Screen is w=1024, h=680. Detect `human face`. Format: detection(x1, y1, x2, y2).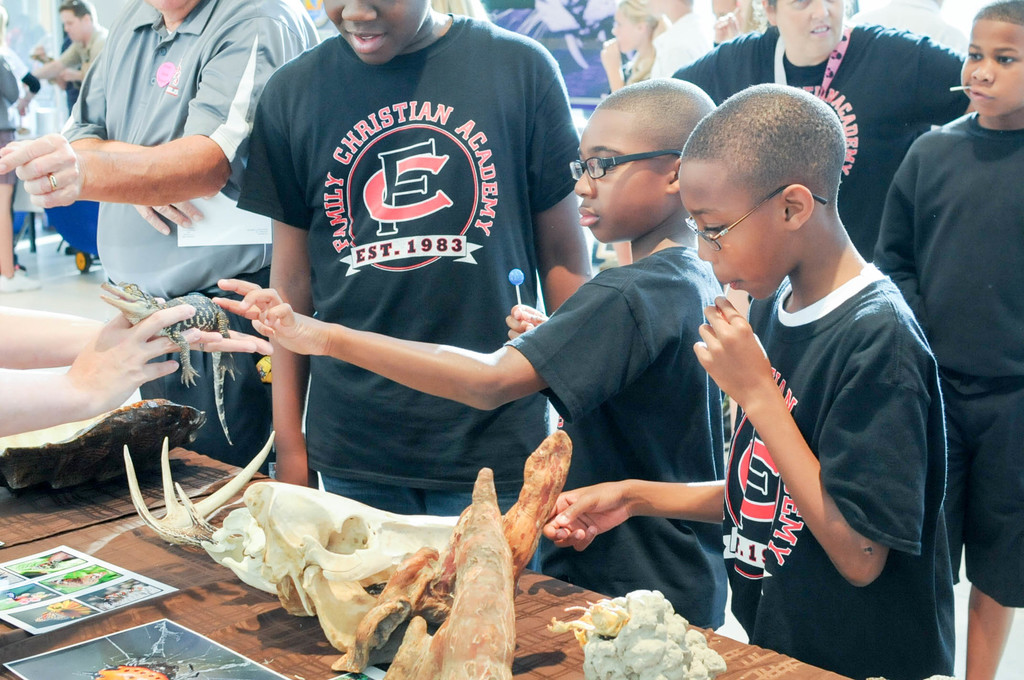
detection(575, 109, 671, 242).
